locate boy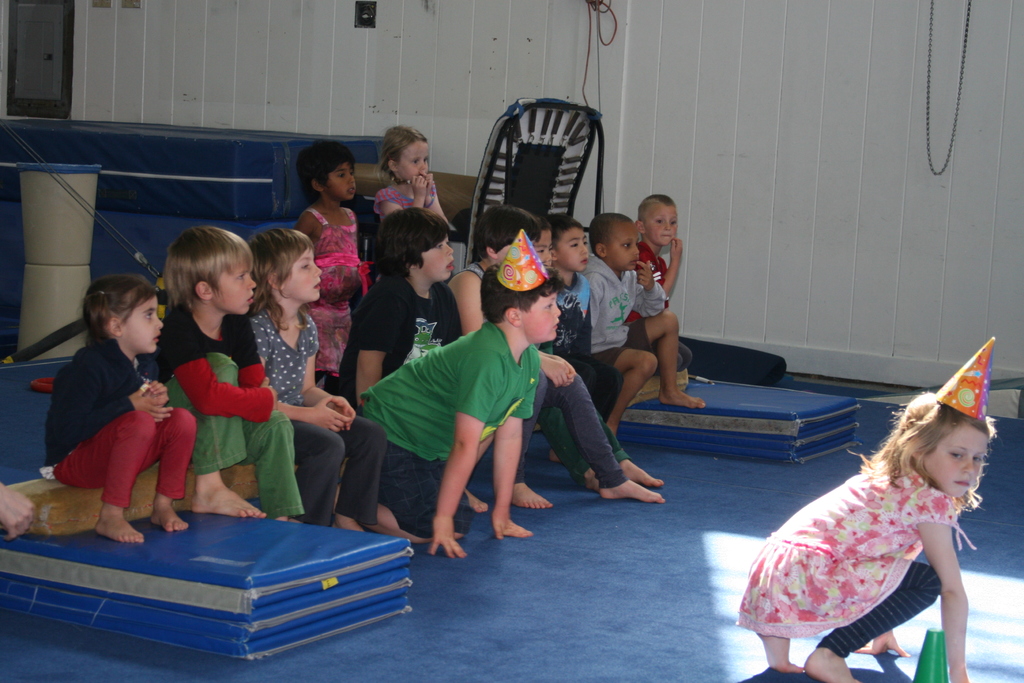
[left=534, top=215, right=579, bottom=381]
